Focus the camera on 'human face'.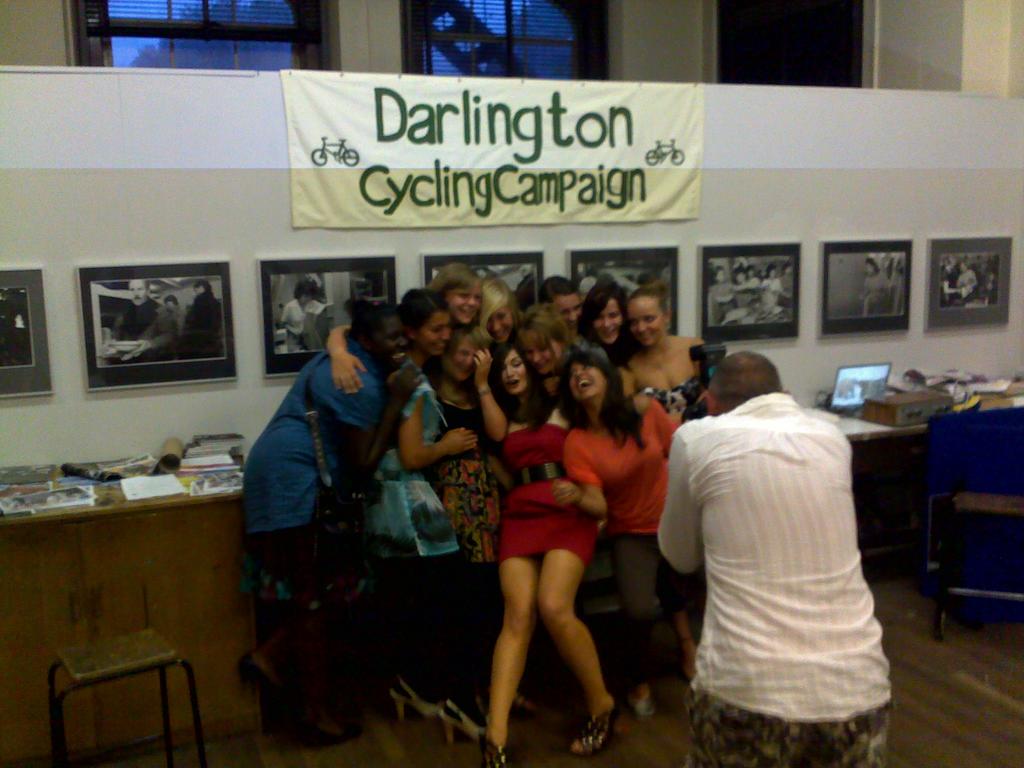
Focus region: 423,309,451,355.
